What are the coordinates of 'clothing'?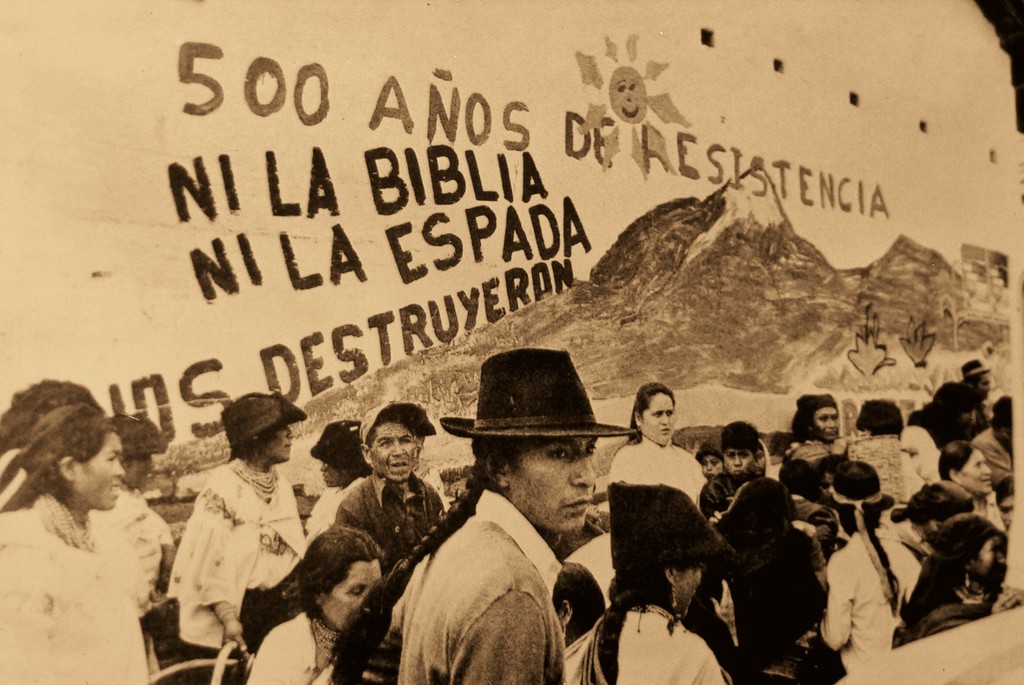
bbox=[165, 458, 307, 652].
